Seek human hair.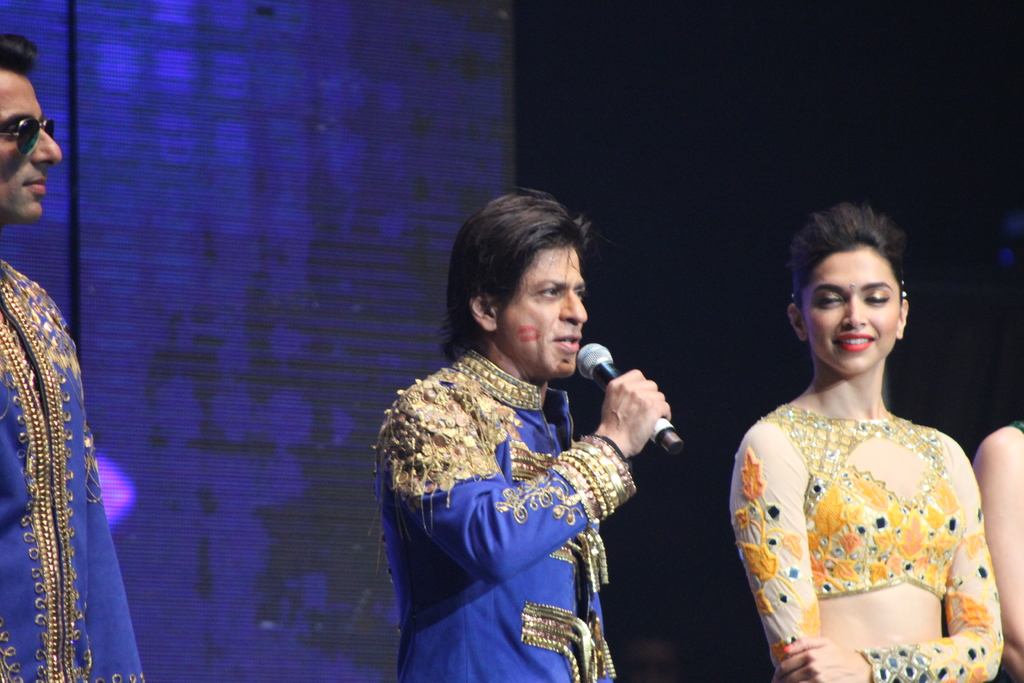
(0, 33, 41, 78).
